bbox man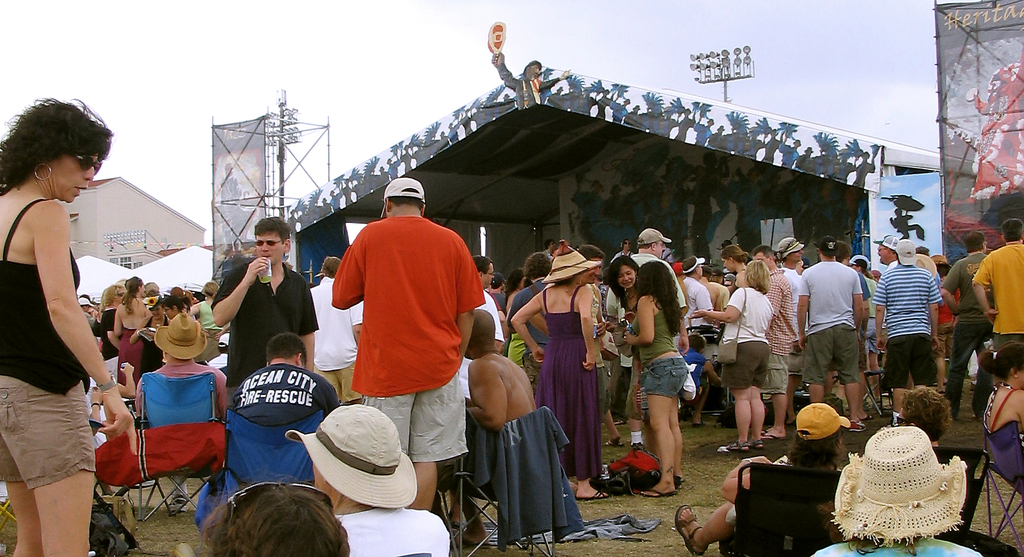
(795,232,867,431)
